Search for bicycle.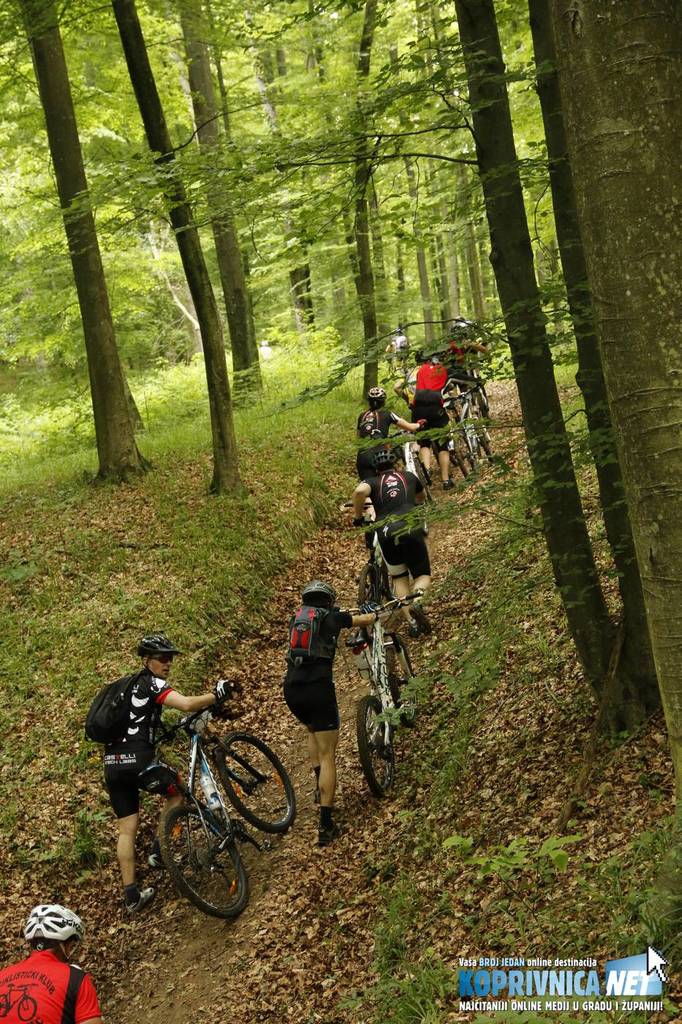
Found at (x1=110, y1=682, x2=282, y2=928).
